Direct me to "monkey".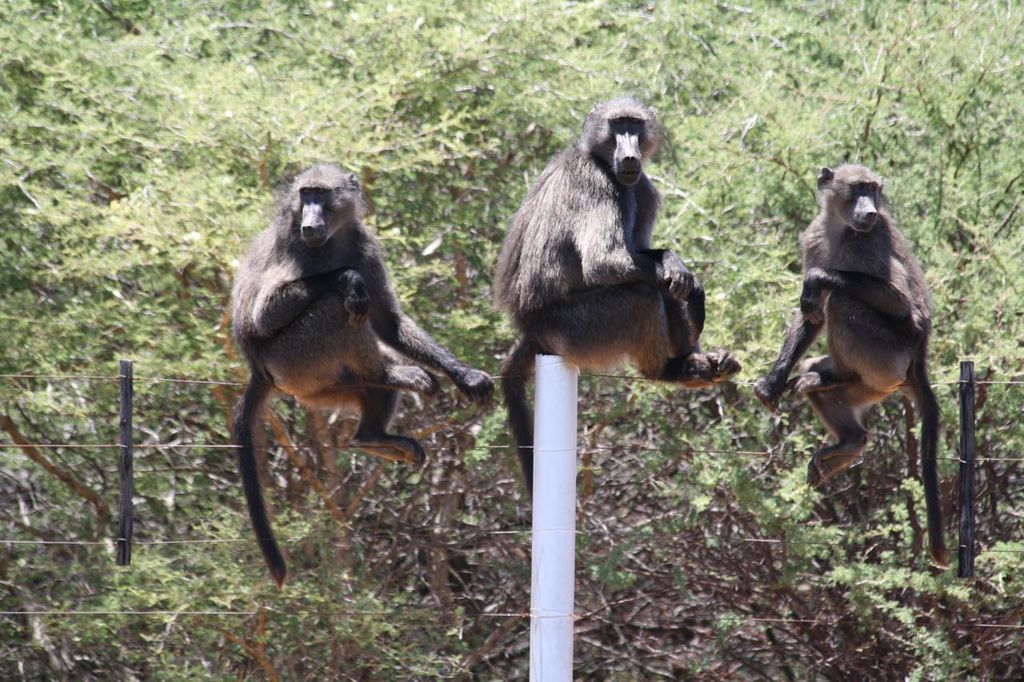
Direction: [left=492, top=101, right=746, bottom=492].
